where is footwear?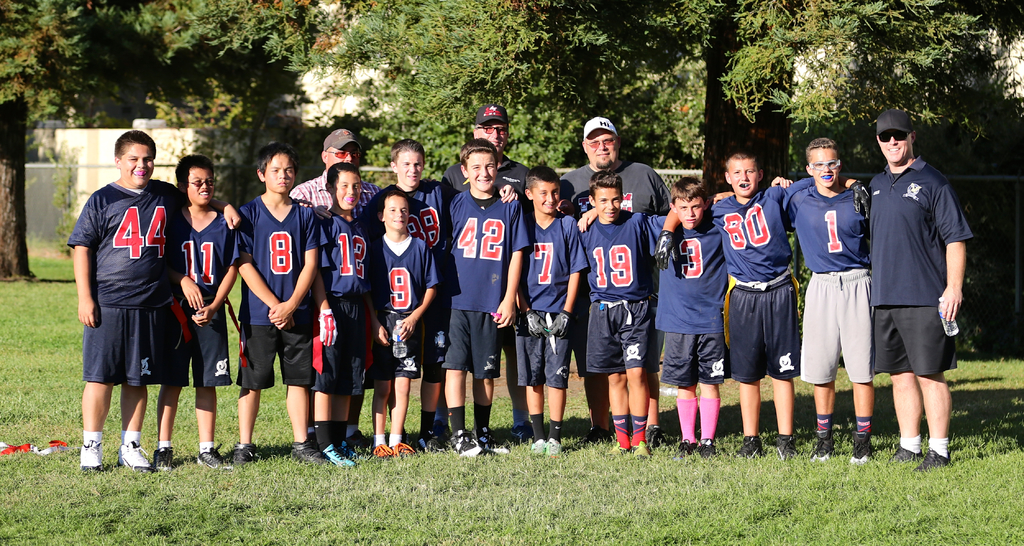
rect(232, 441, 260, 466).
